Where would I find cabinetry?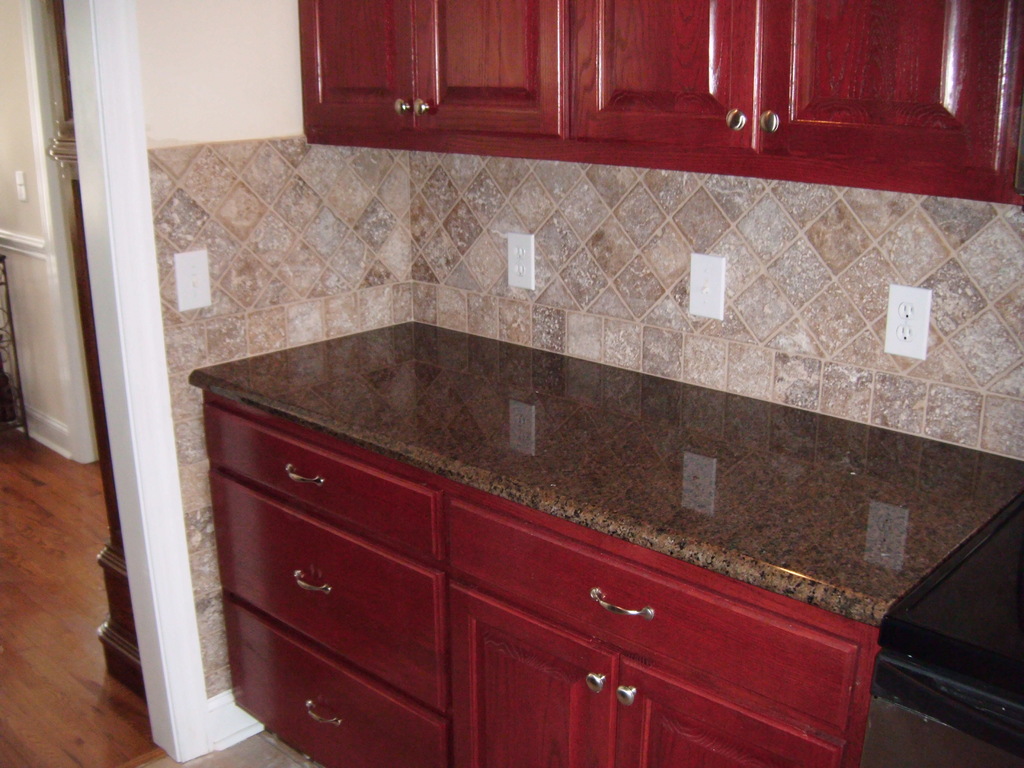
At box=[449, 495, 883, 764].
